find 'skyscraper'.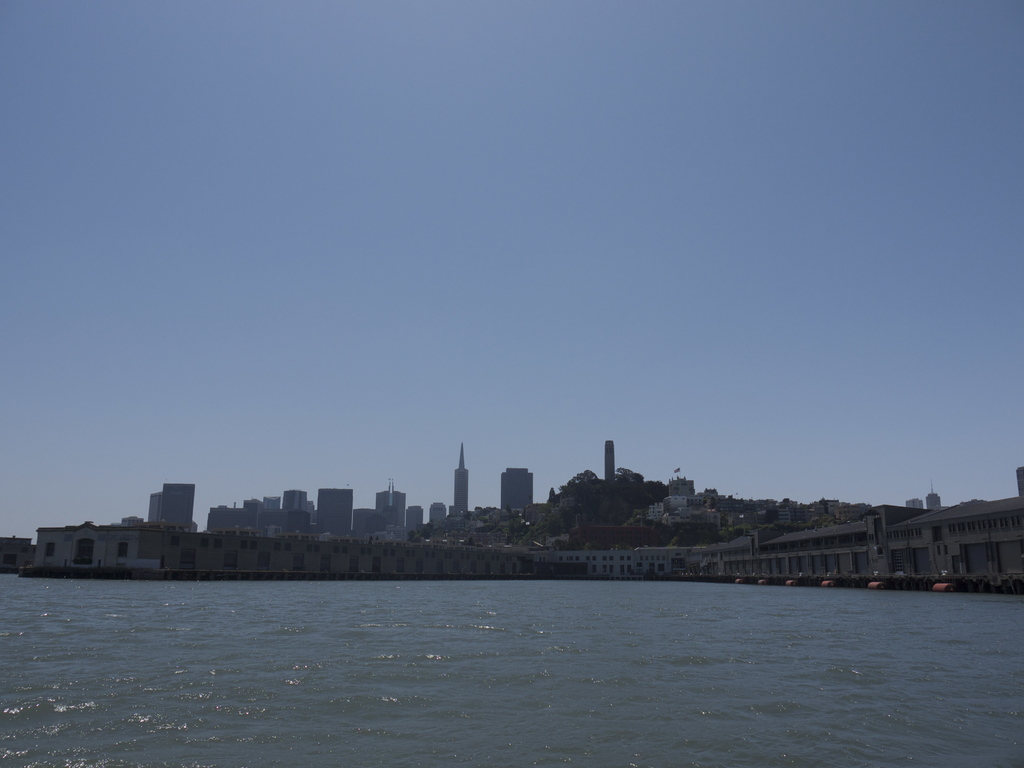
l=377, t=478, r=409, b=535.
